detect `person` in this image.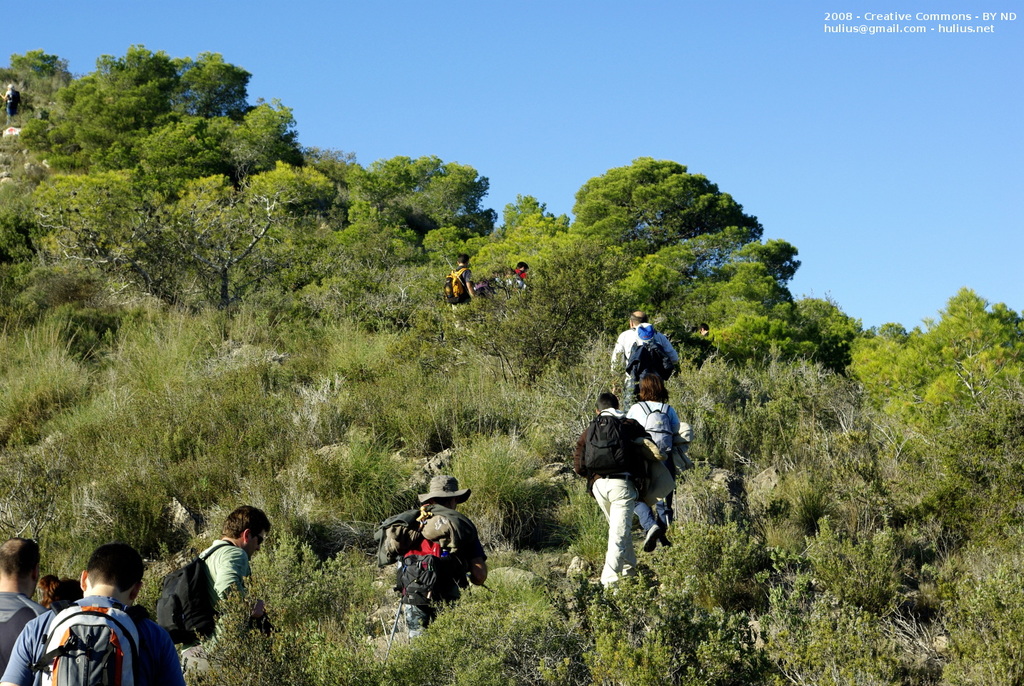
Detection: (x1=627, y1=381, x2=688, y2=447).
